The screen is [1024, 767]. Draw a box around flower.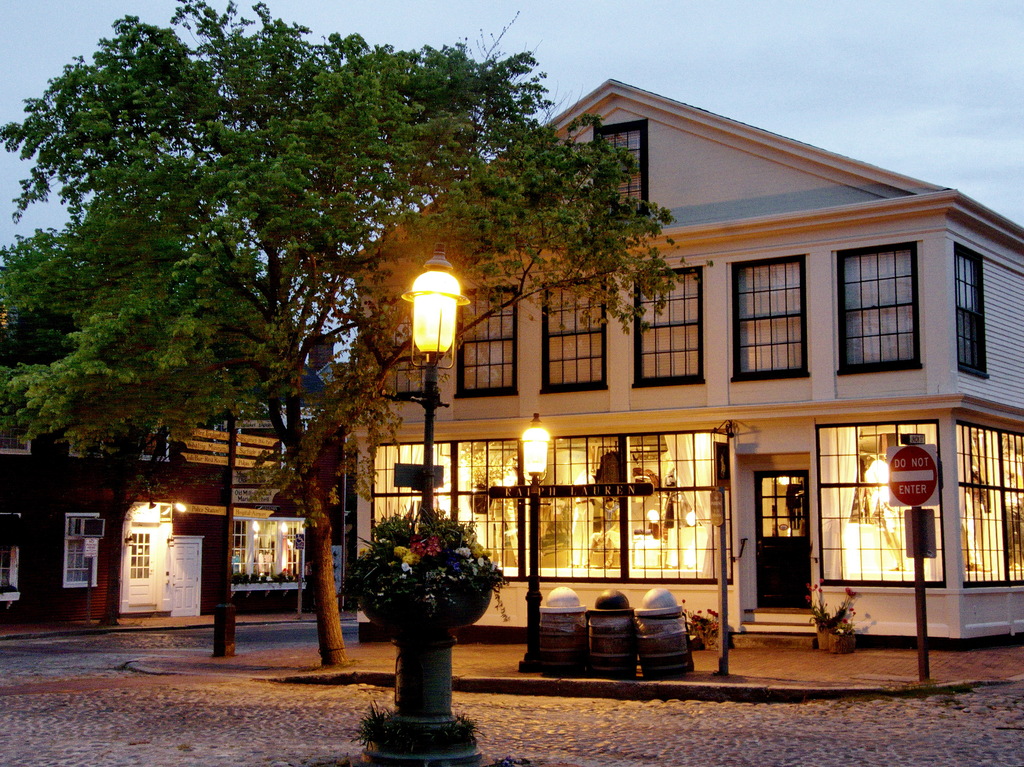
BBox(716, 612, 717, 615).
